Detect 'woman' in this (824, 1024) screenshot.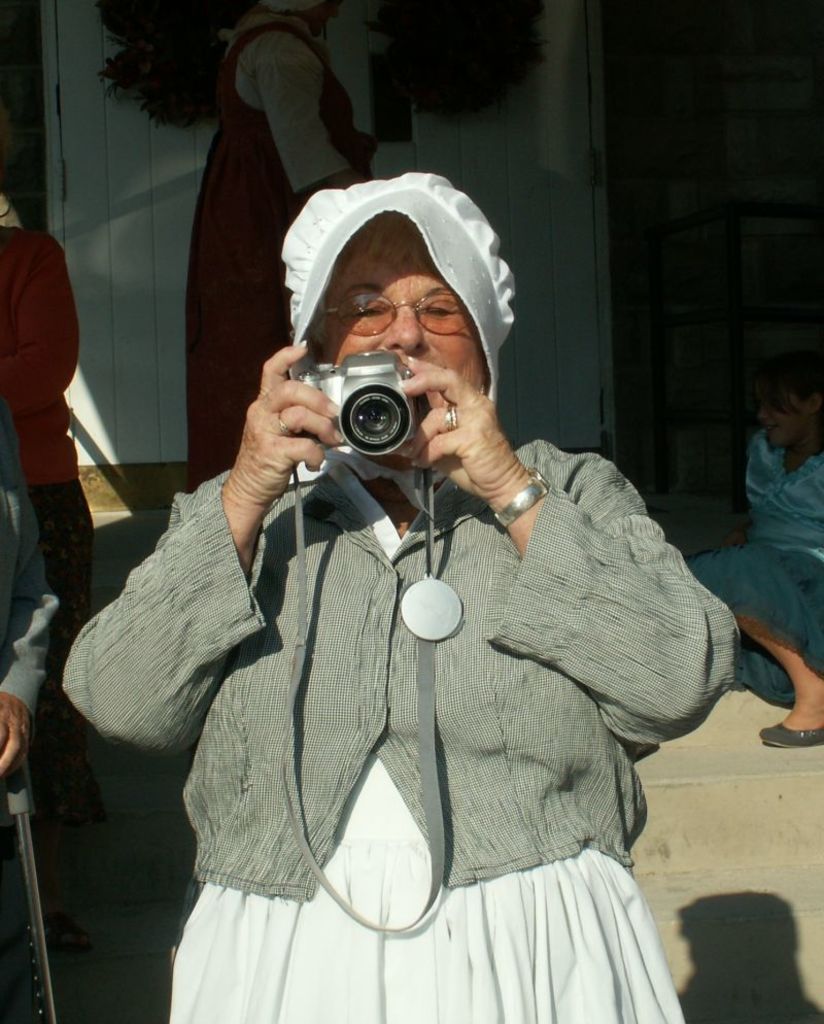
Detection: pyautogui.locateOnScreen(125, 162, 725, 993).
